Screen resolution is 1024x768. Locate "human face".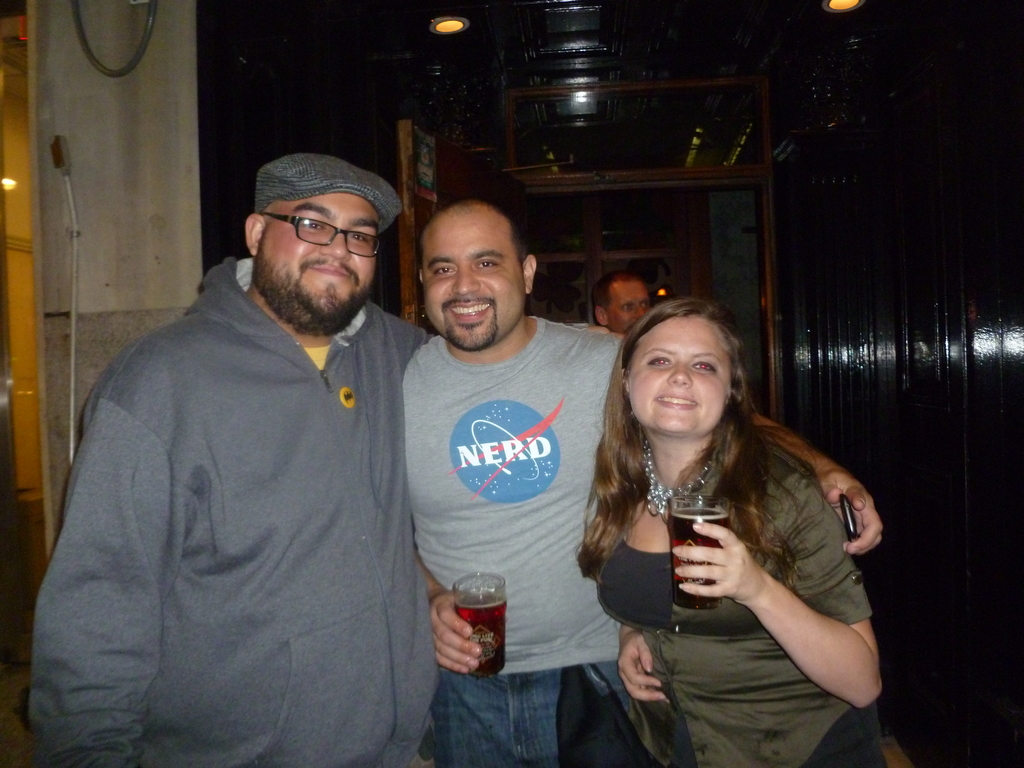
422 208 527 348.
